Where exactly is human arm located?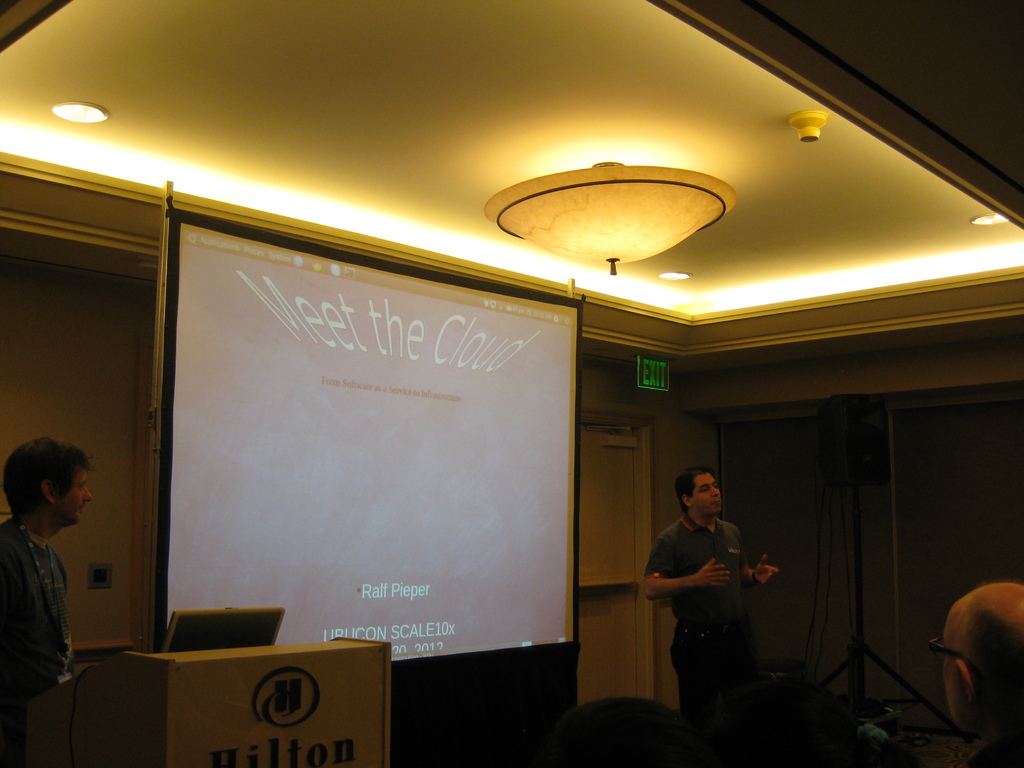
Its bounding box is (x1=735, y1=544, x2=786, y2=591).
